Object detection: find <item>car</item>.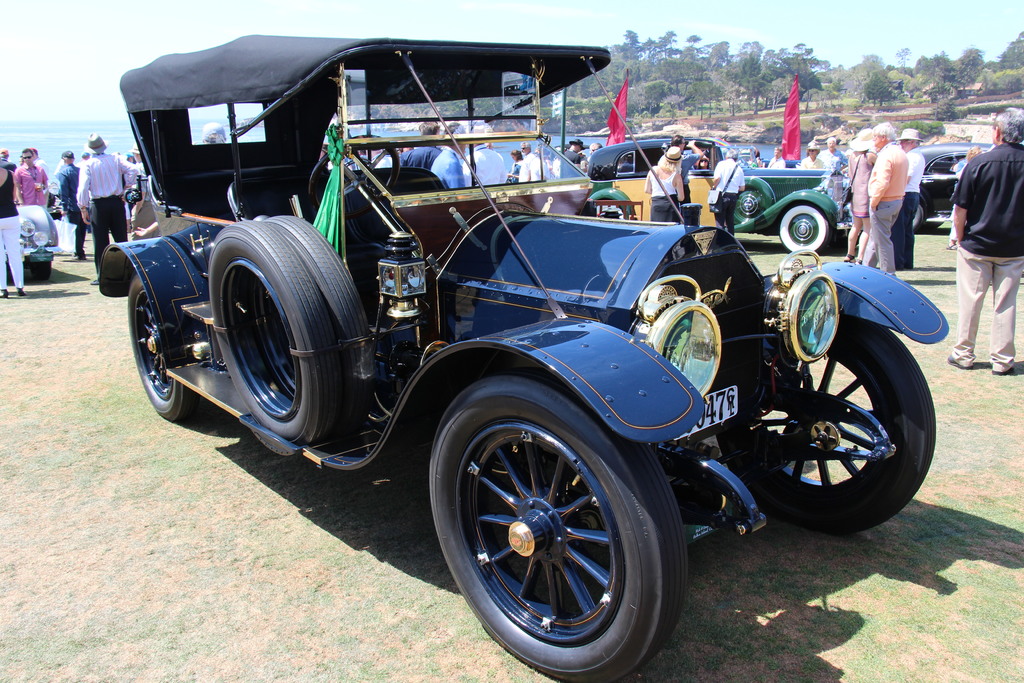
715/145/761/168.
